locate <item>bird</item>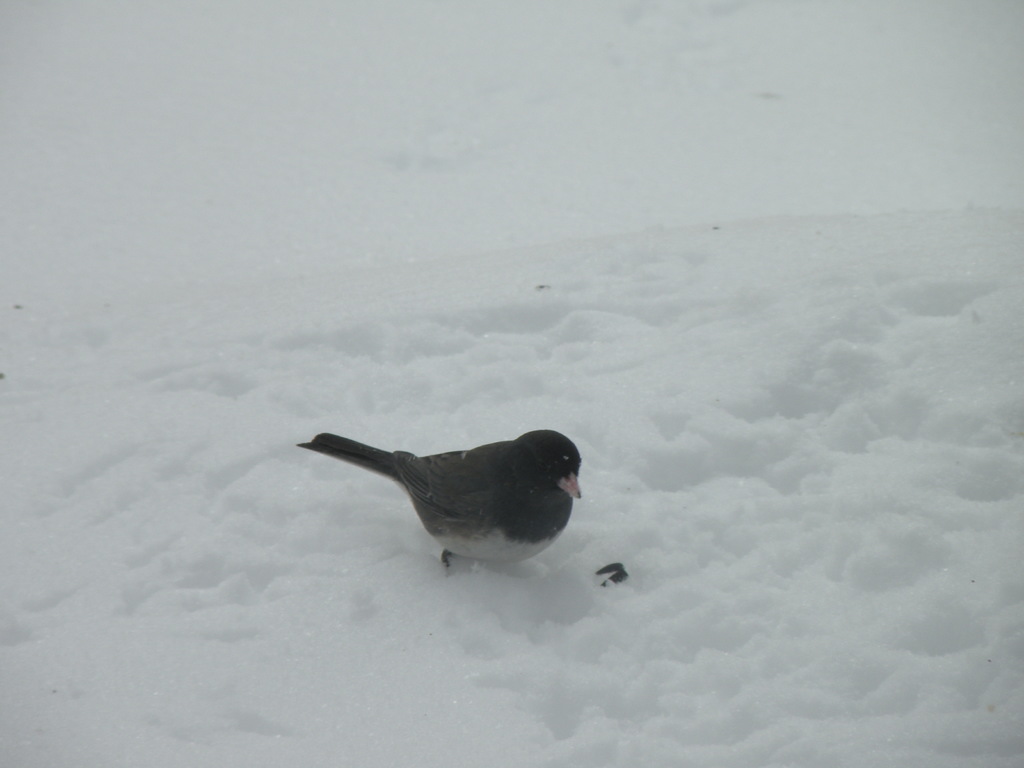
284, 426, 595, 586
